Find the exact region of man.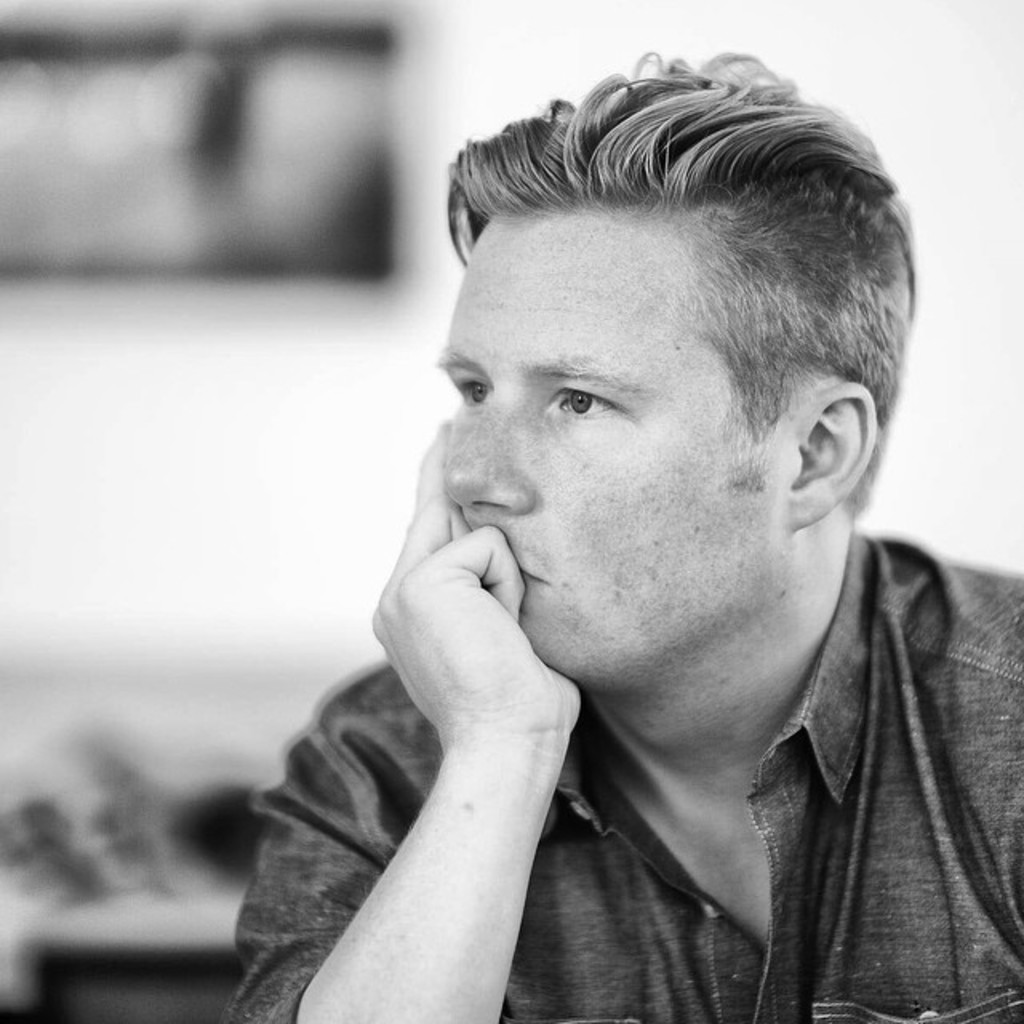
Exact region: detection(195, 54, 1023, 1023).
